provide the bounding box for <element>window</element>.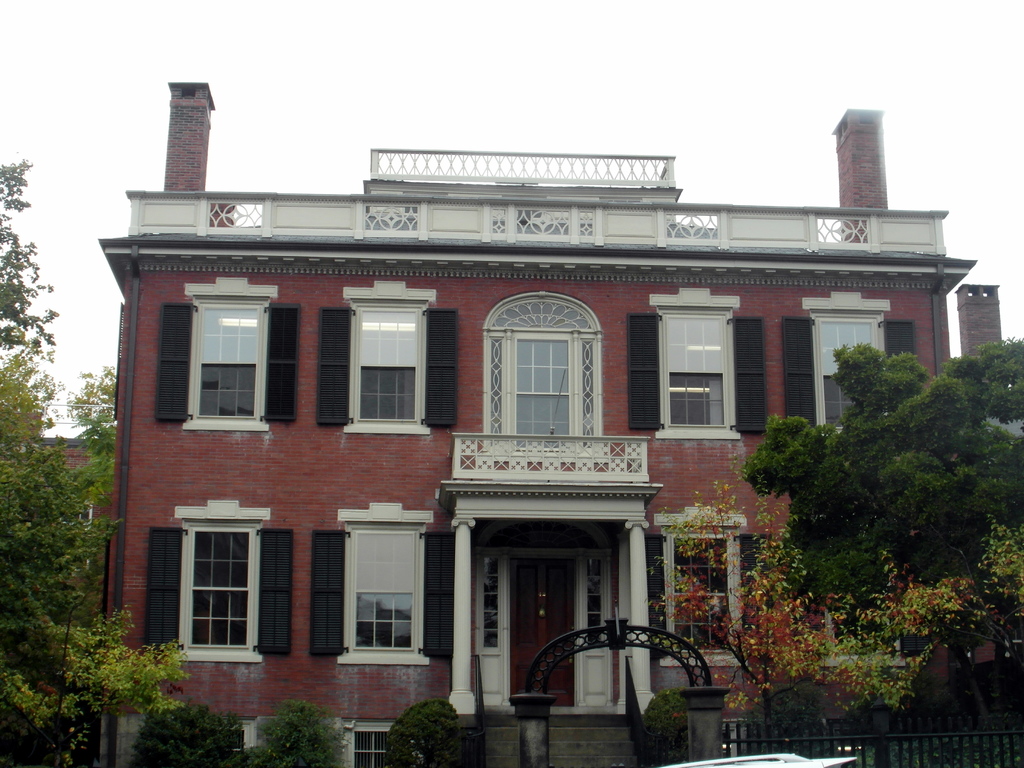
<bbox>336, 717, 404, 767</bbox>.
